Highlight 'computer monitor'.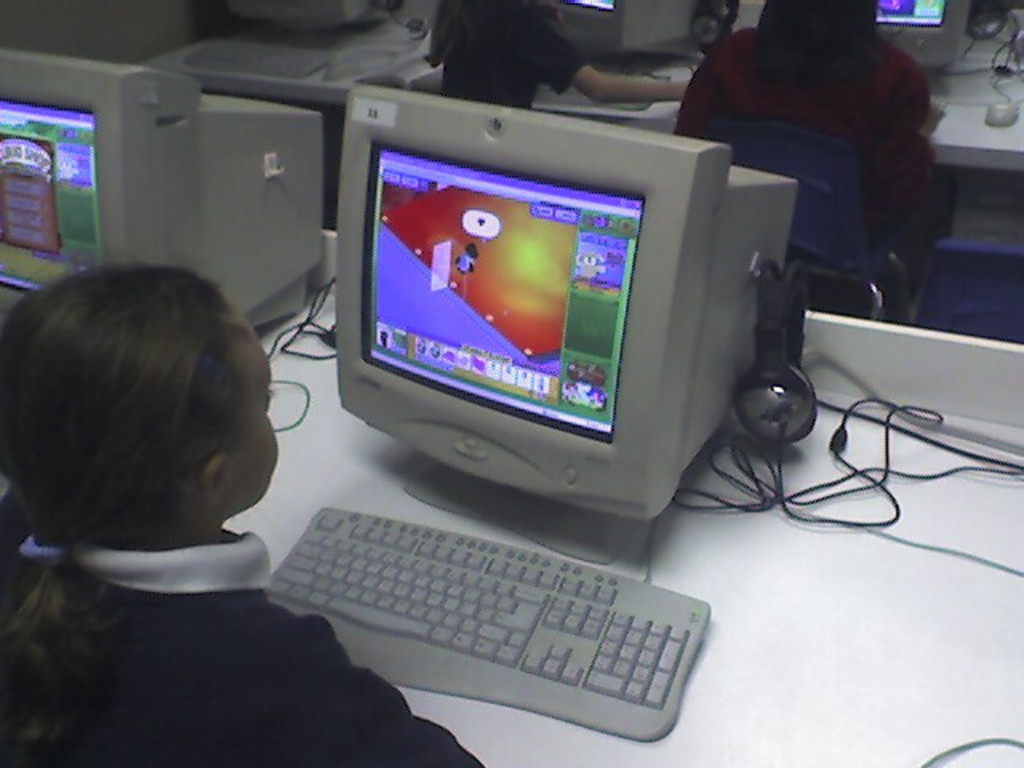
Highlighted region: 862,0,982,86.
